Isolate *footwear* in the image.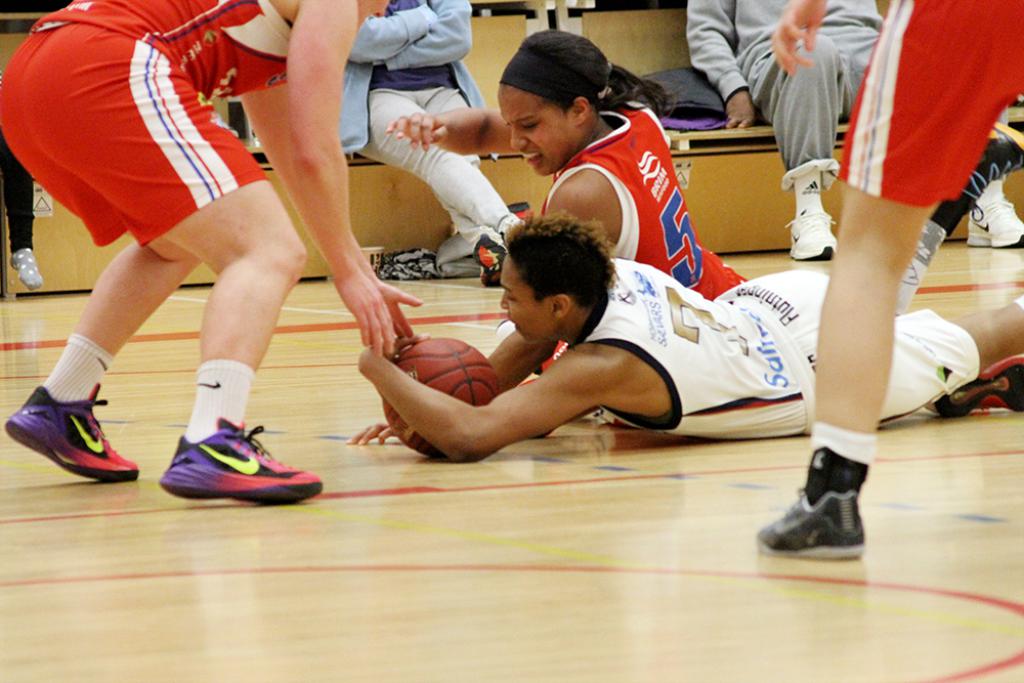
Isolated region: 932, 349, 1023, 420.
